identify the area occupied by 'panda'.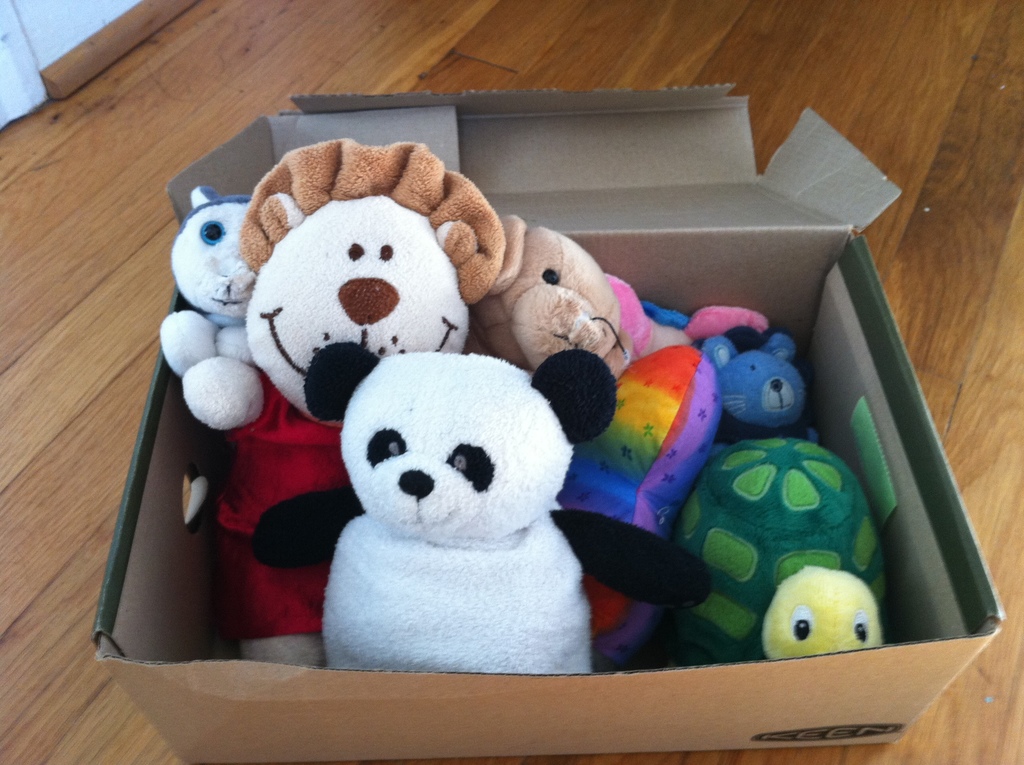
Area: (x1=249, y1=332, x2=711, y2=677).
